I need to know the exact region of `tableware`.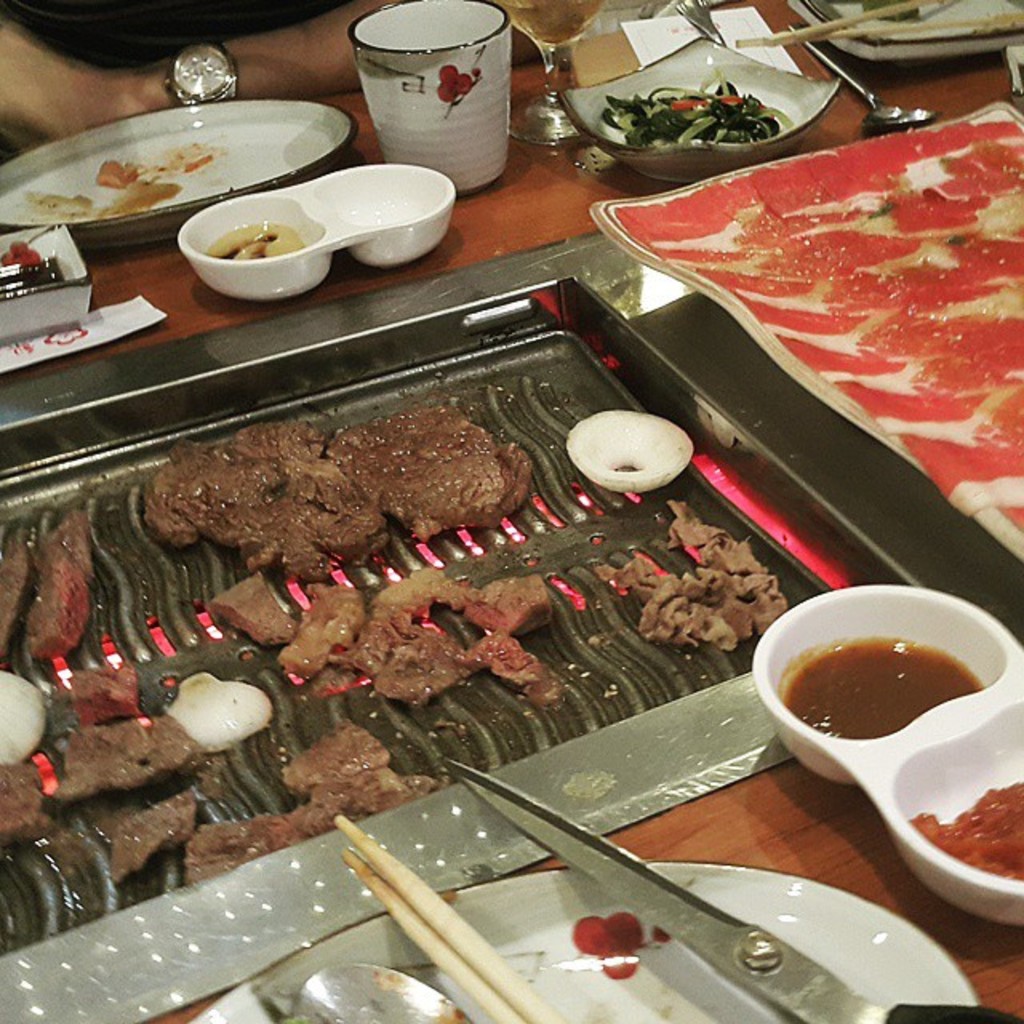
Region: [670,0,723,46].
